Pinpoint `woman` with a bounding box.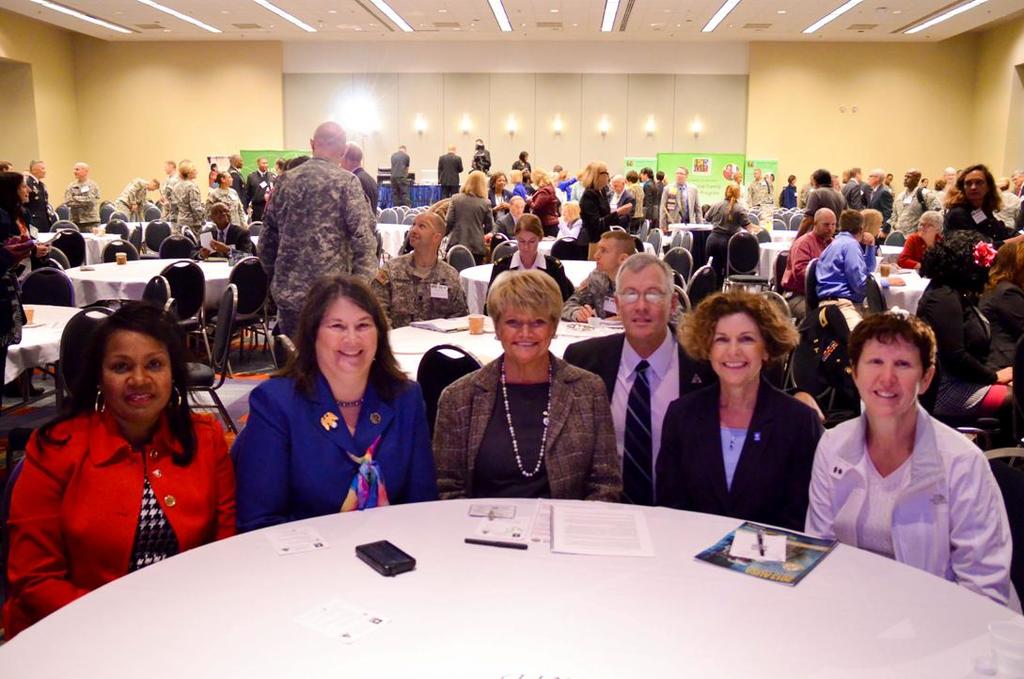
[left=655, top=291, right=826, bottom=514].
